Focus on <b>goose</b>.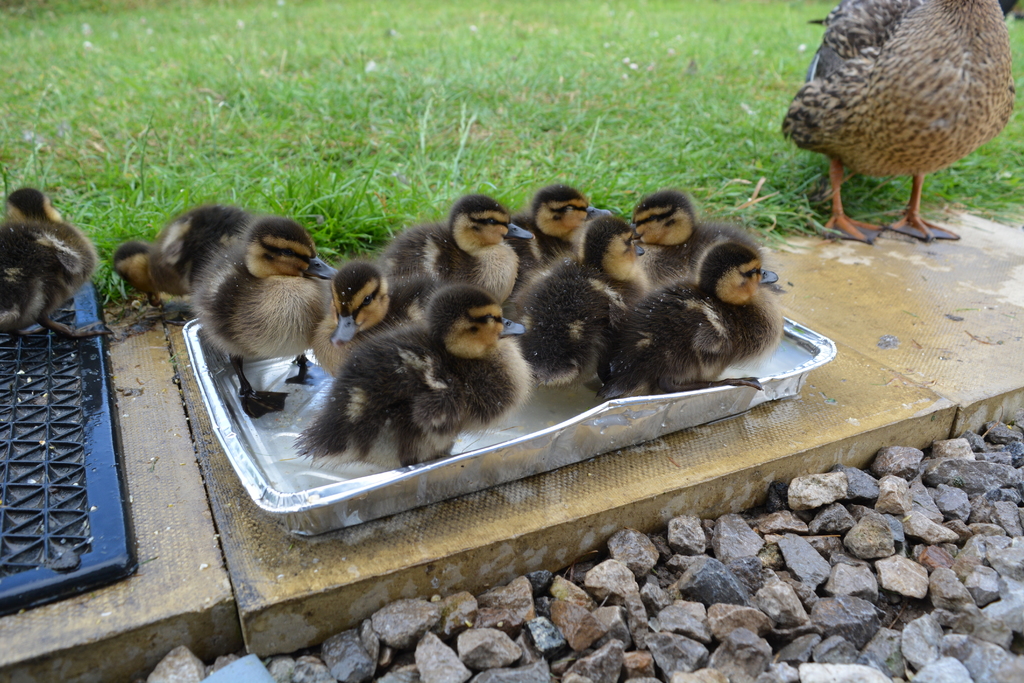
Focused at [left=315, top=266, right=397, bottom=378].
